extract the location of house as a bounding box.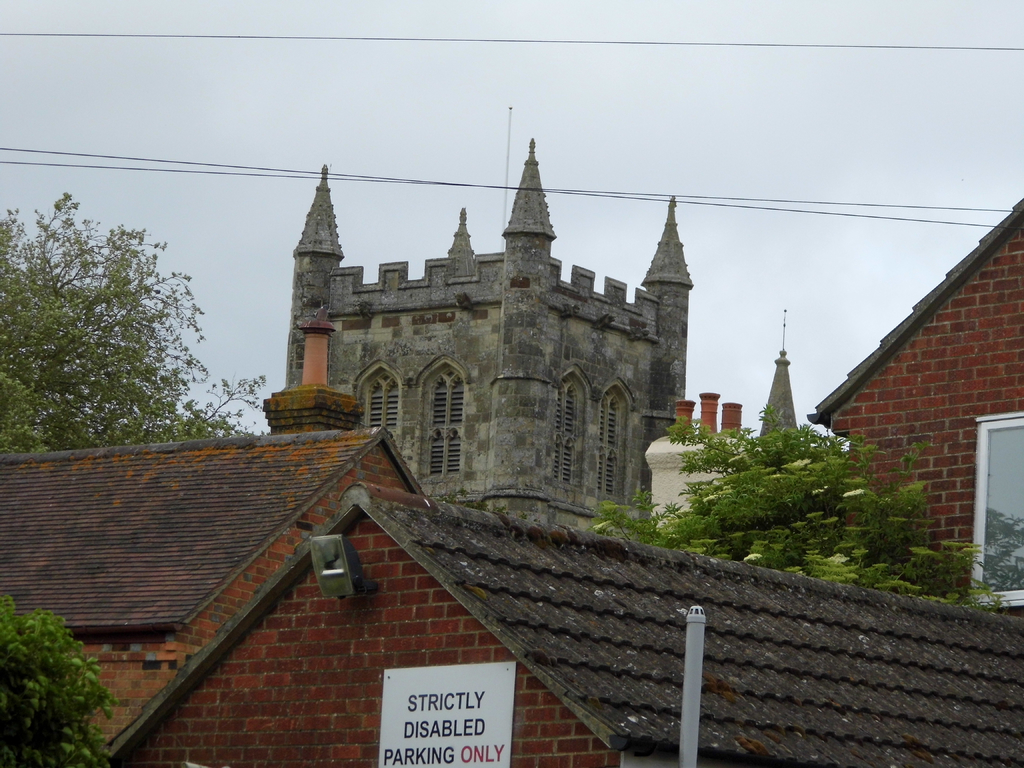
275:137:689:535.
